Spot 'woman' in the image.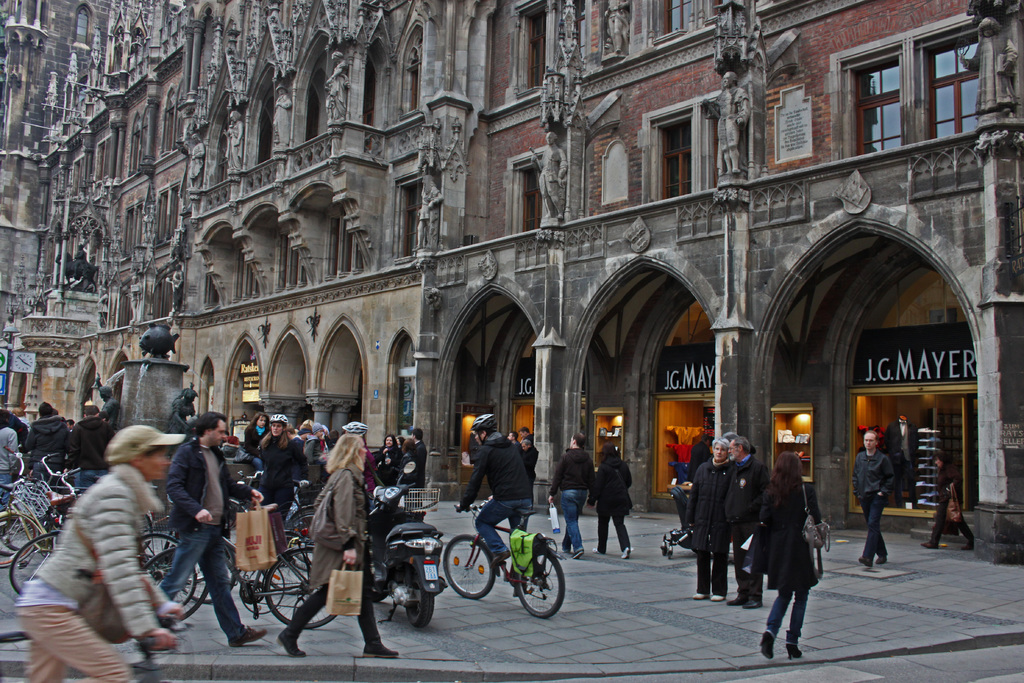
'woman' found at BBox(165, 383, 201, 447).
